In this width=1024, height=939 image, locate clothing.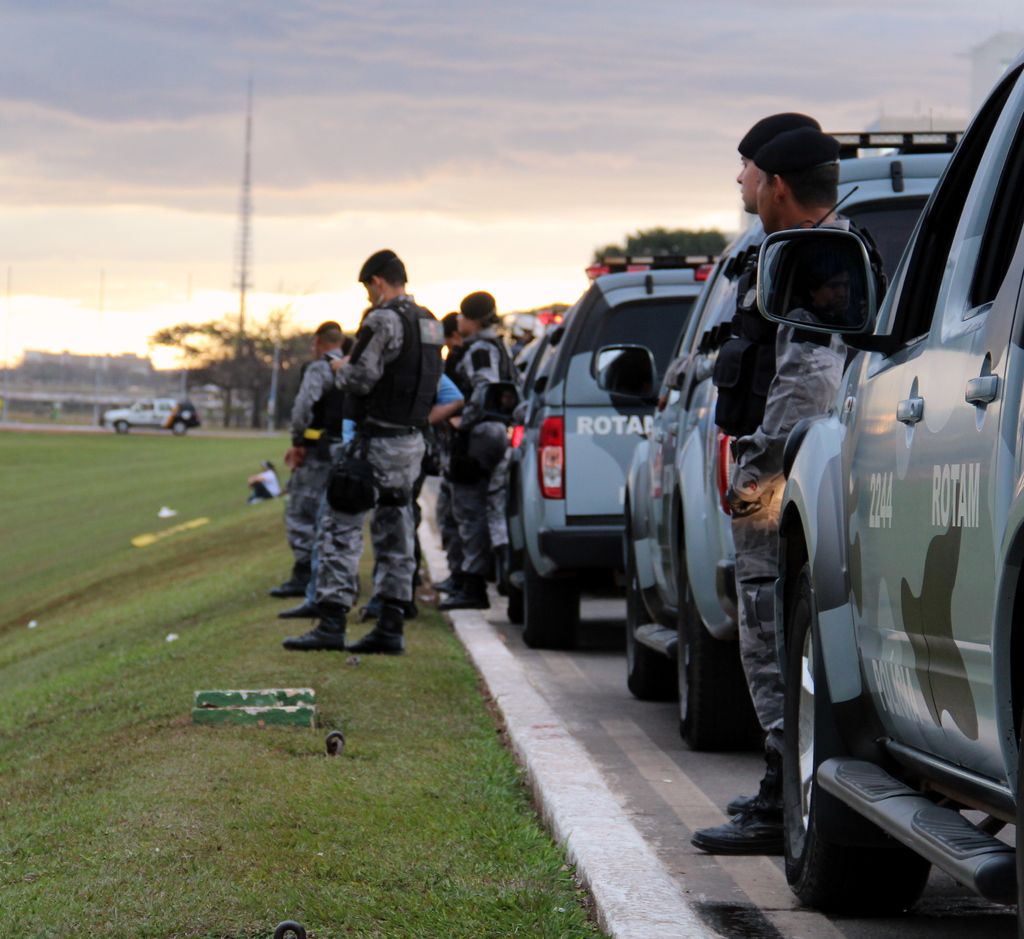
Bounding box: [left=698, top=217, right=883, bottom=428].
